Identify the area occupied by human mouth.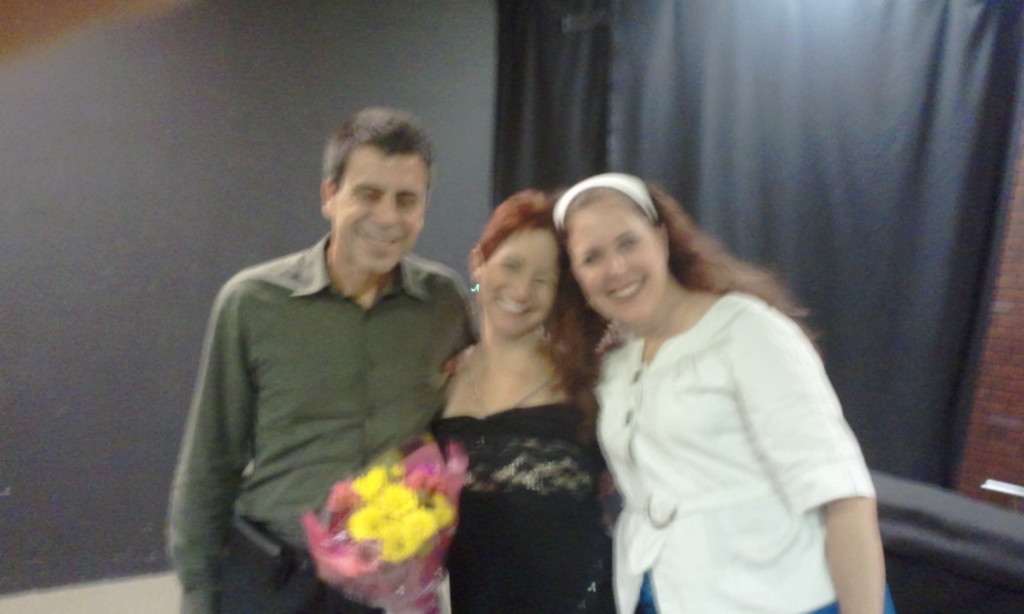
Area: 605 272 646 303.
